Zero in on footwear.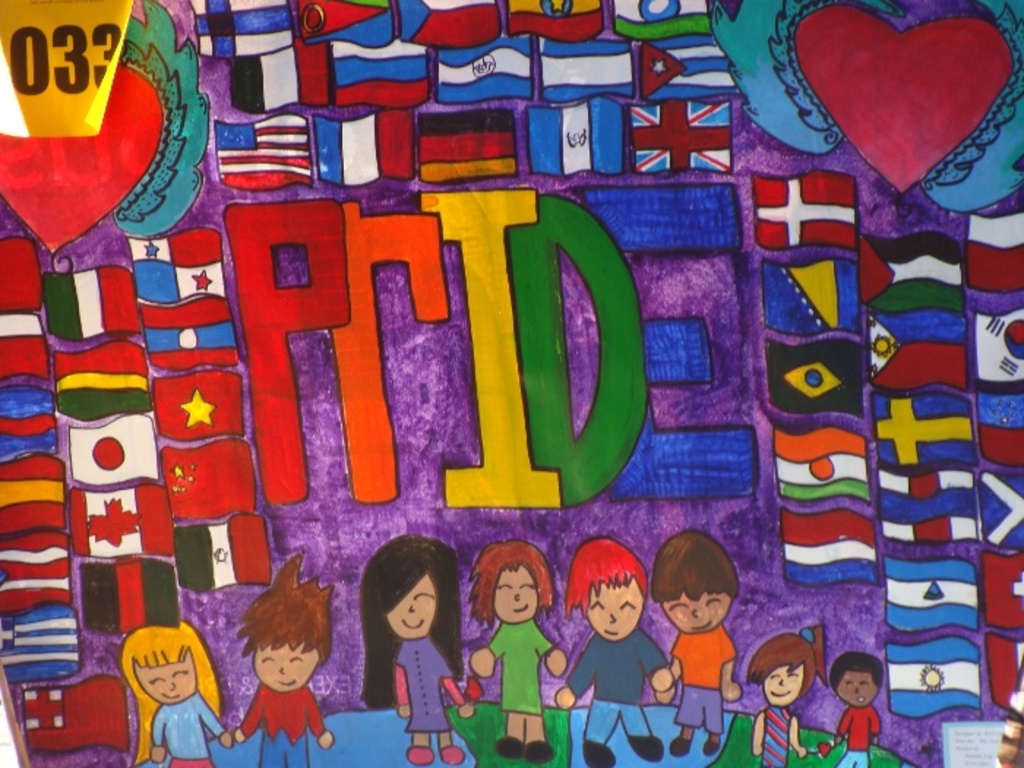
Zeroed in: left=667, top=734, right=686, bottom=753.
